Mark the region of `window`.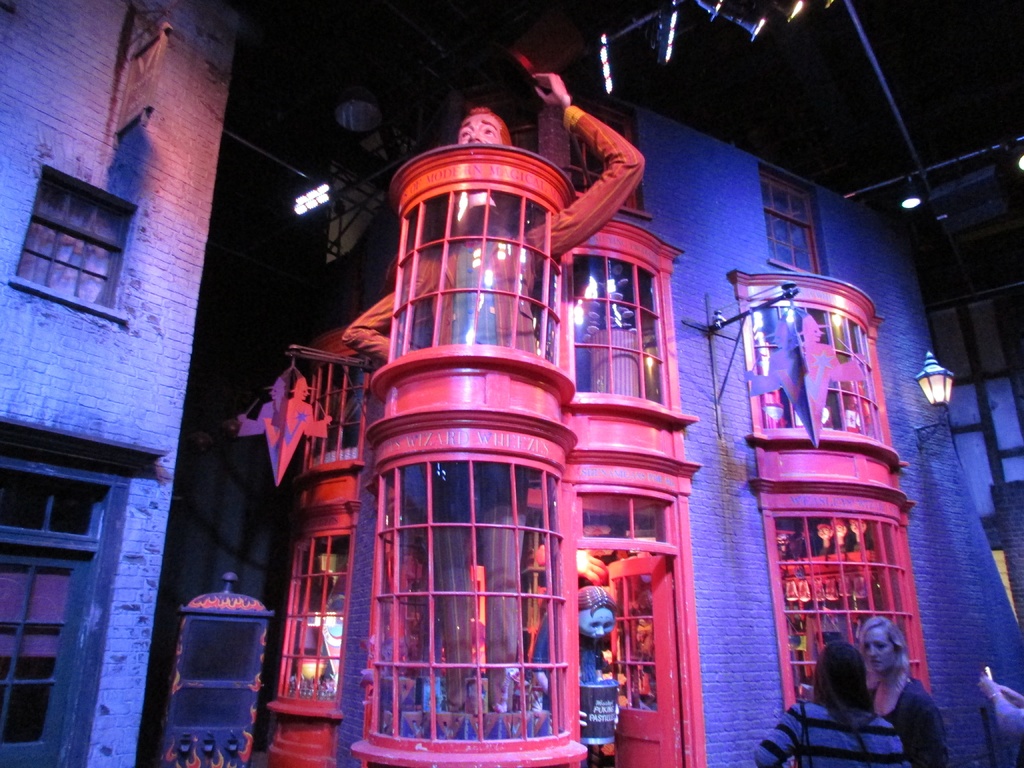
Region: x1=20, y1=180, x2=118, y2=310.
